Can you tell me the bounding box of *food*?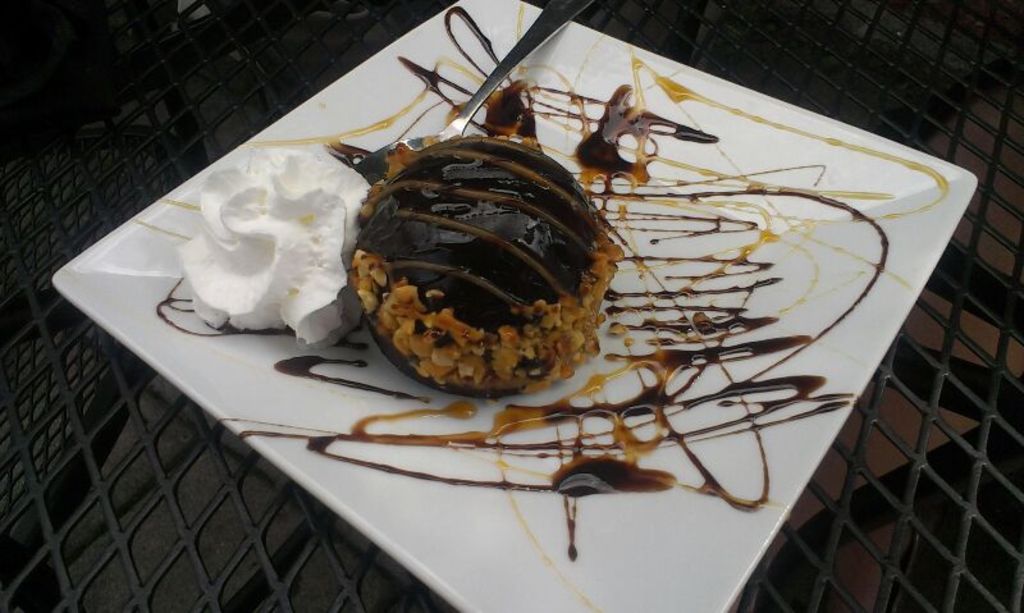
x1=174, y1=139, x2=369, y2=352.
